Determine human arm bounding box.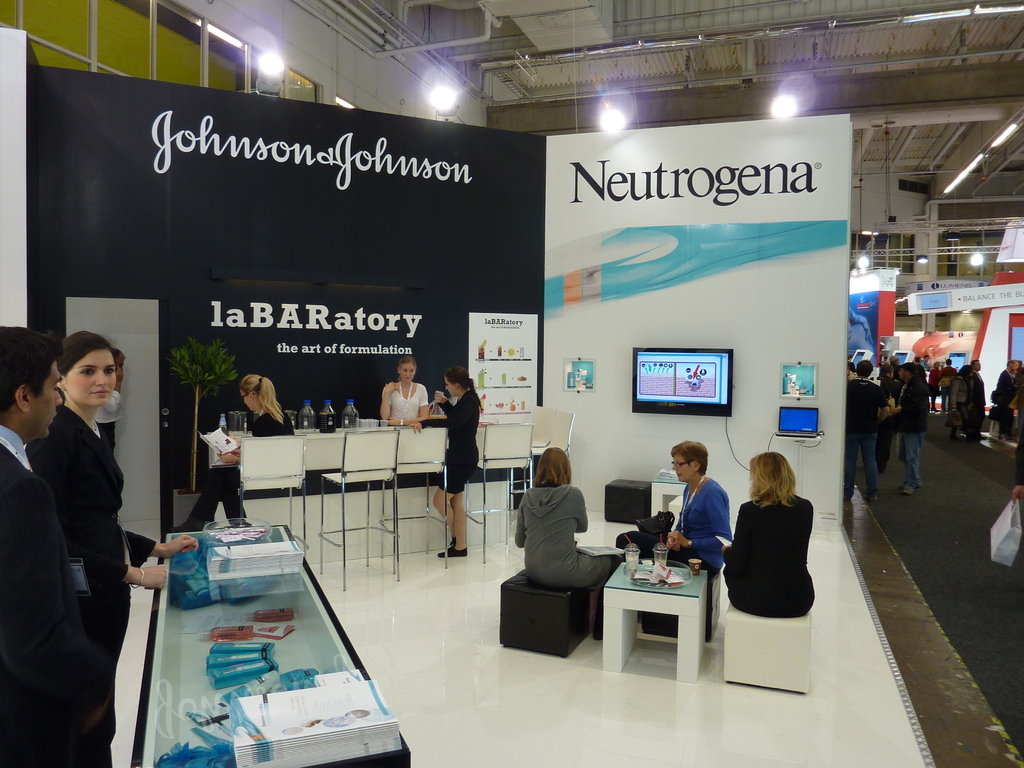
Determined: 1012 440 1023 504.
